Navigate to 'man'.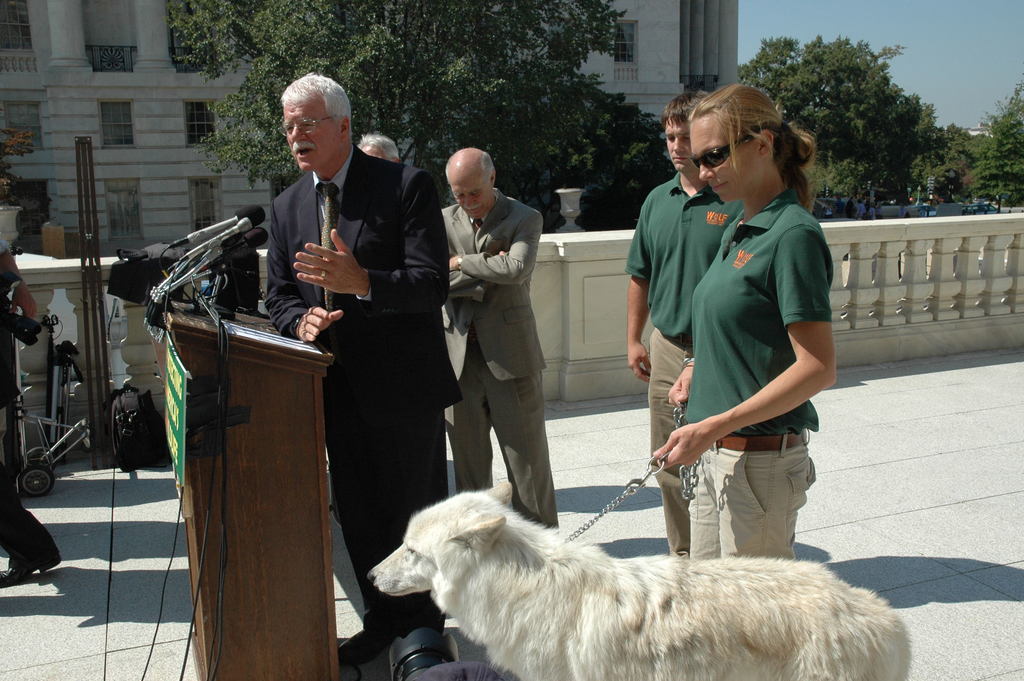
Navigation target: pyautogui.locateOnScreen(354, 129, 400, 166).
